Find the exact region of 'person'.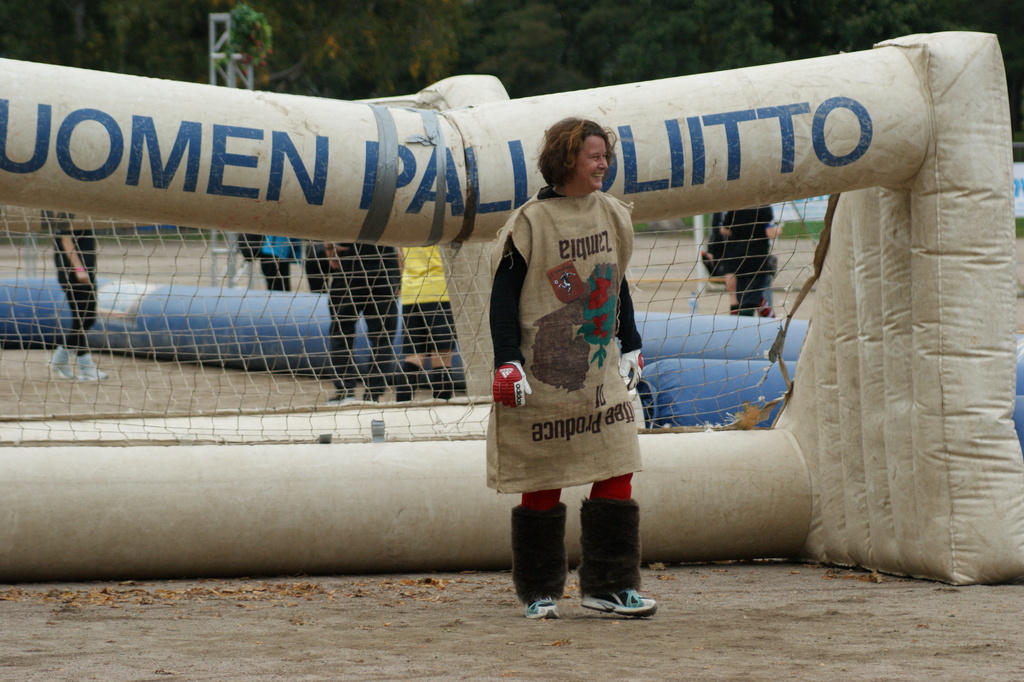
Exact region: bbox(710, 208, 770, 320).
